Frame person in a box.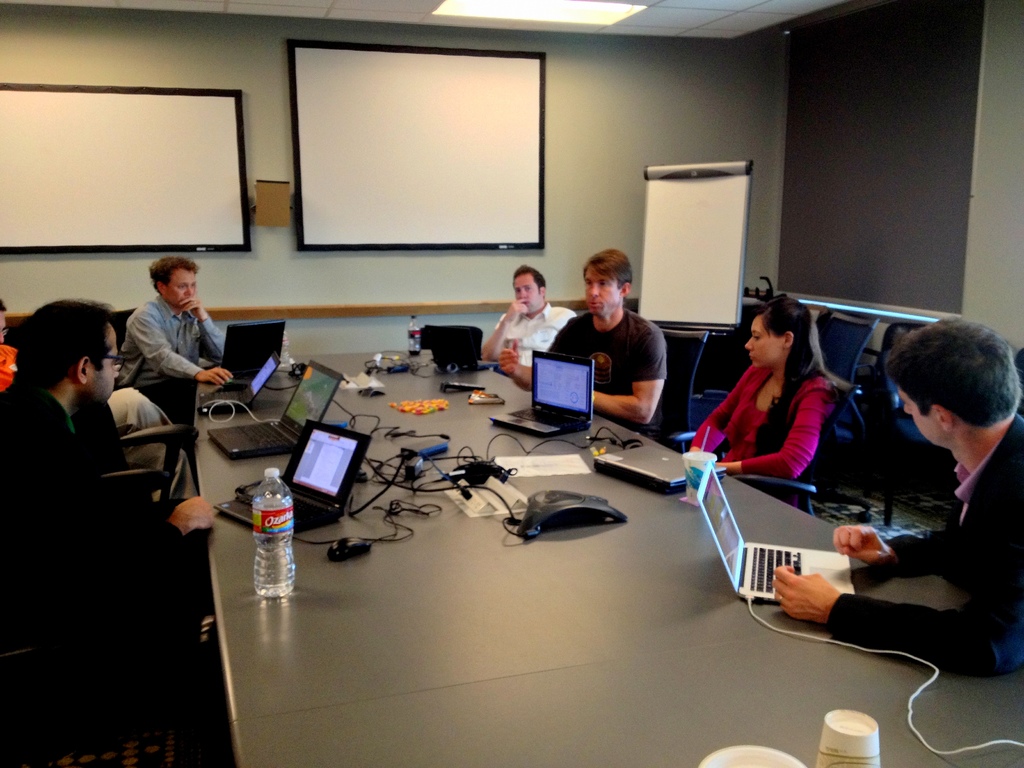
(left=685, top=298, right=840, bottom=517).
